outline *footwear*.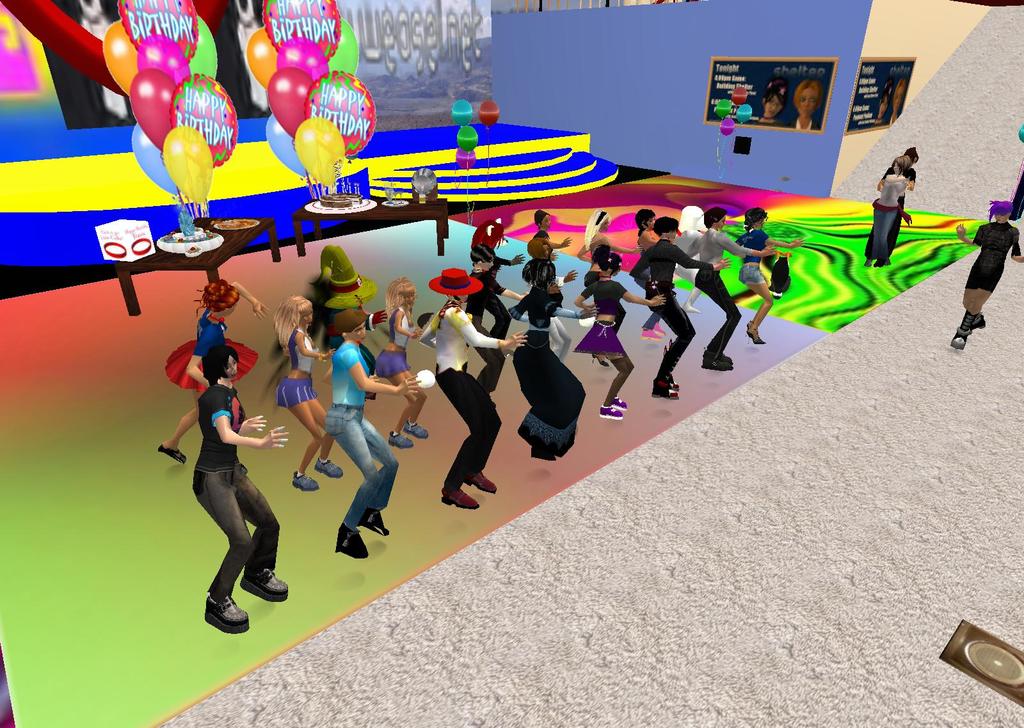
Outline: bbox=[653, 379, 679, 399].
